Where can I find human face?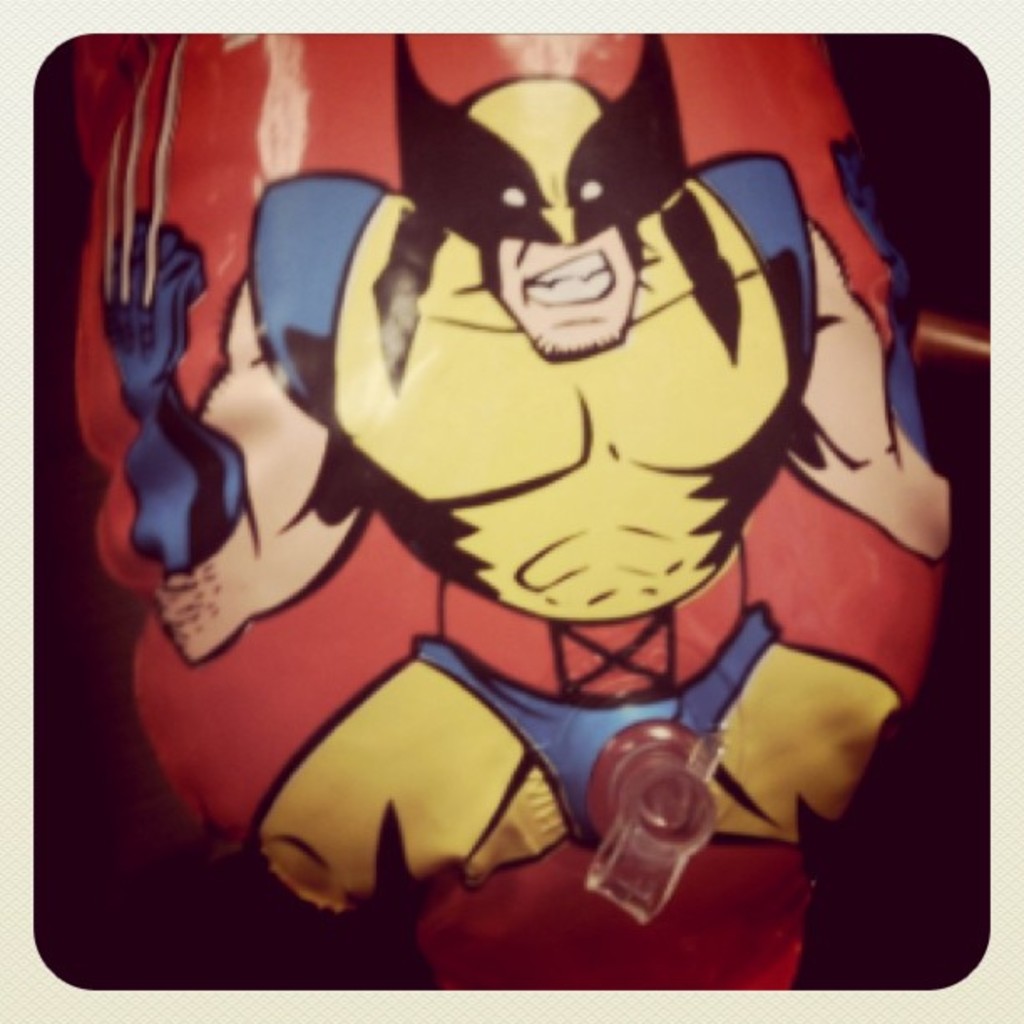
You can find it at box=[463, 75, 648, 360].
